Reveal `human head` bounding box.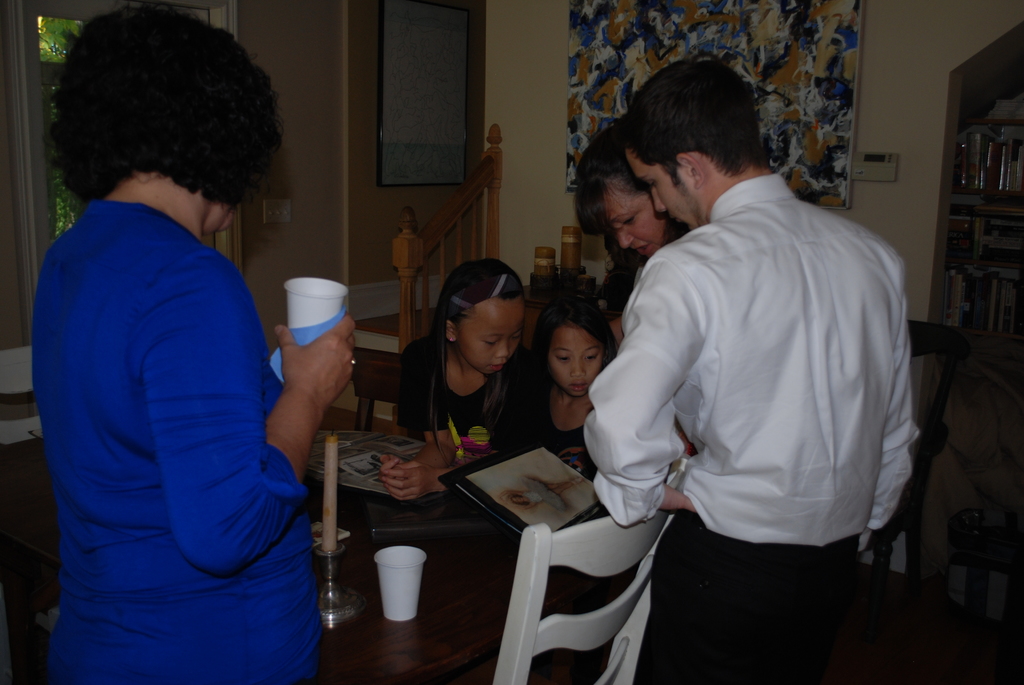
Revealed: bbox=[619, 59, 766, 232].
